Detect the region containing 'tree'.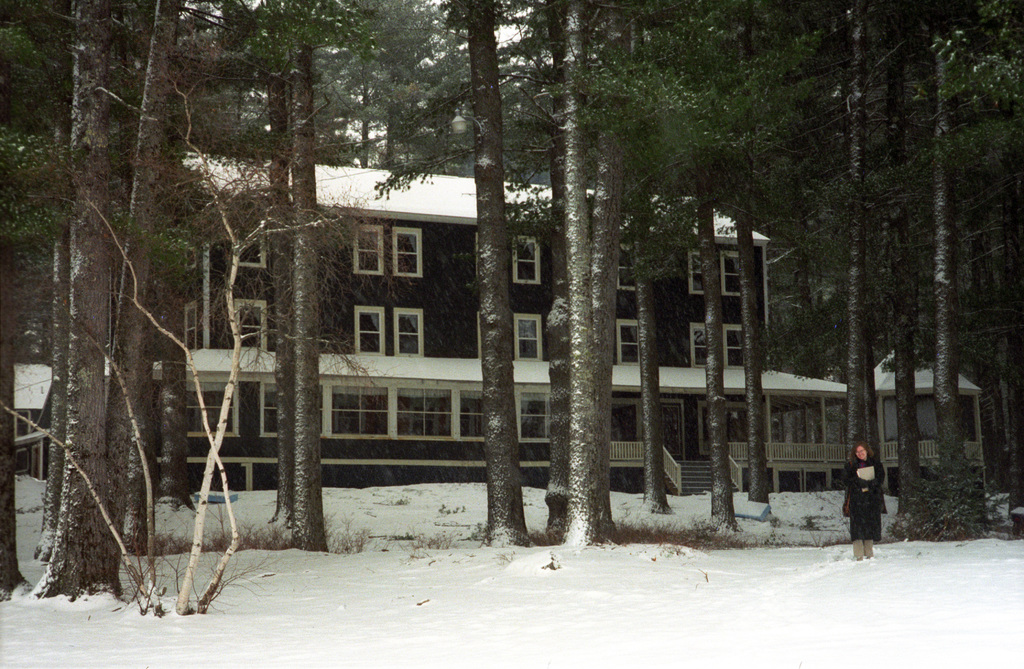
(276, 0, 381, 550).
